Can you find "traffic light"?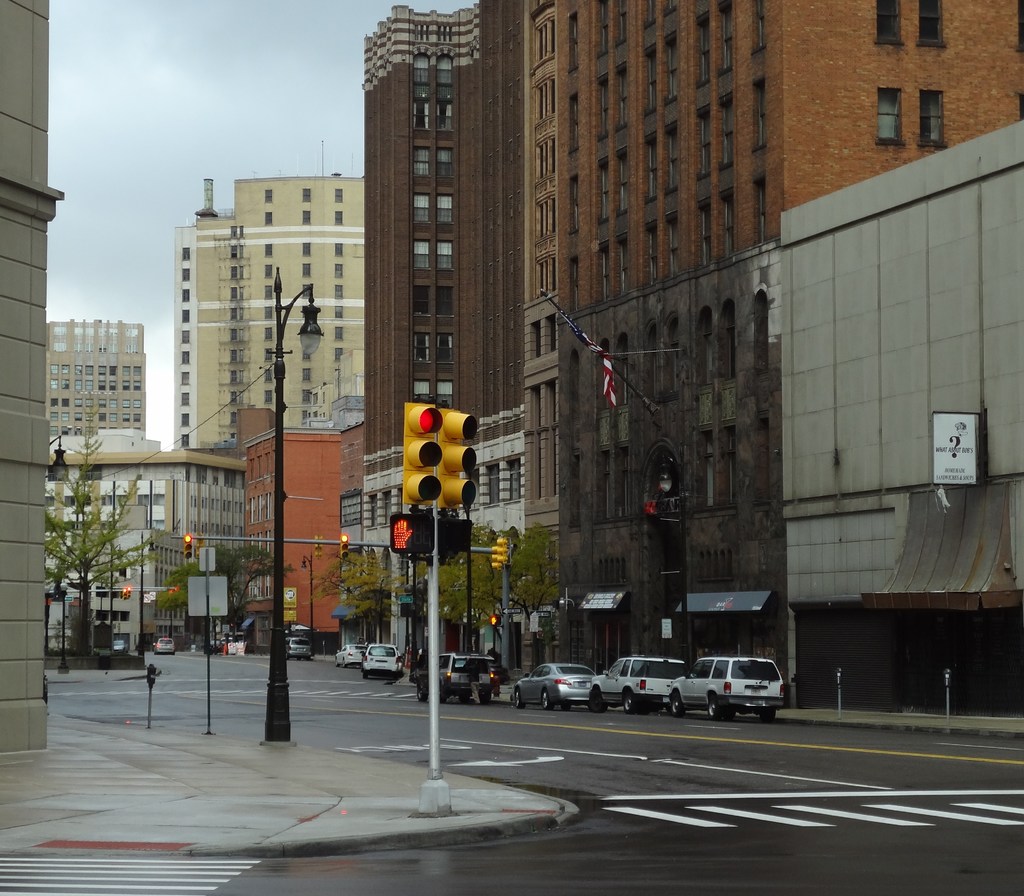
Yes, bounding box: <region>497, 537, 508, 560</region>.
